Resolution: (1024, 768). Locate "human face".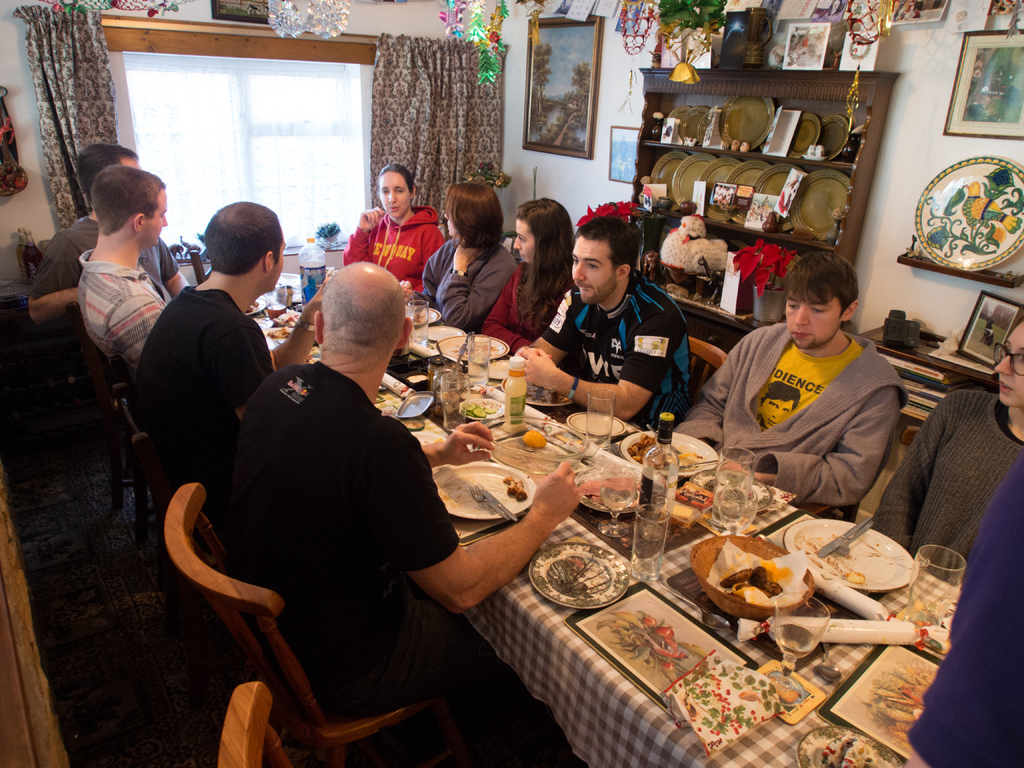
region(512, 218, 532, 266).
